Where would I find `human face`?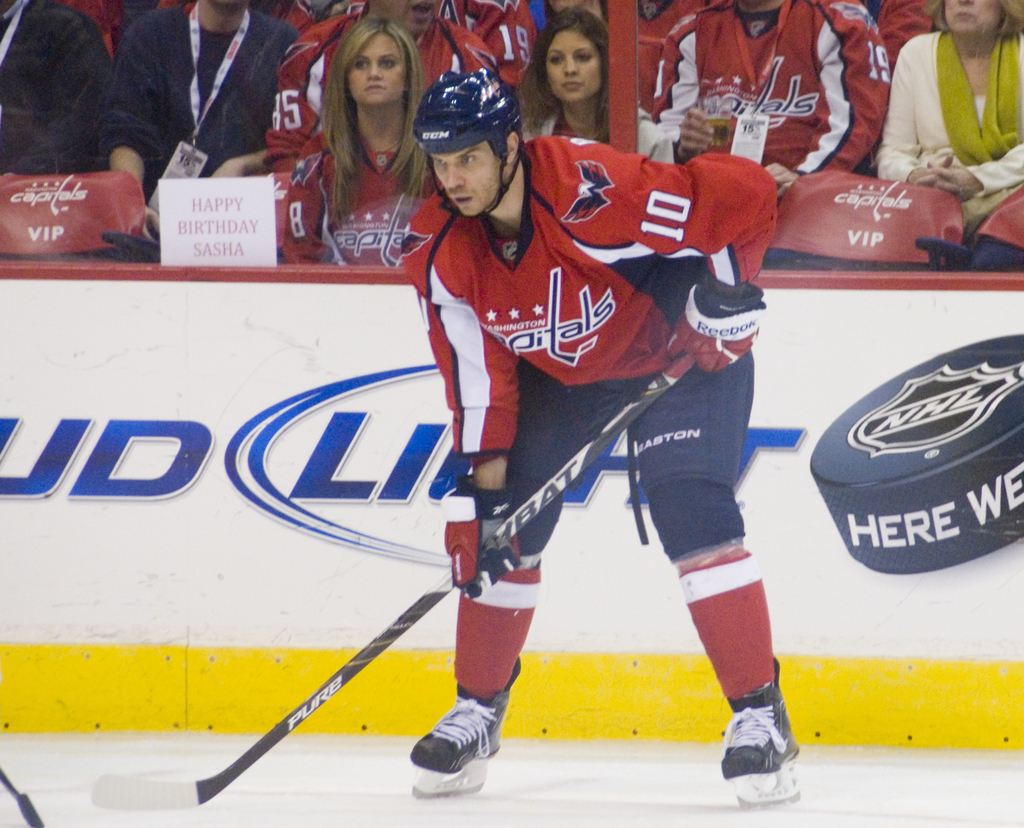
At bbox=(429, 135, 506, 219).
